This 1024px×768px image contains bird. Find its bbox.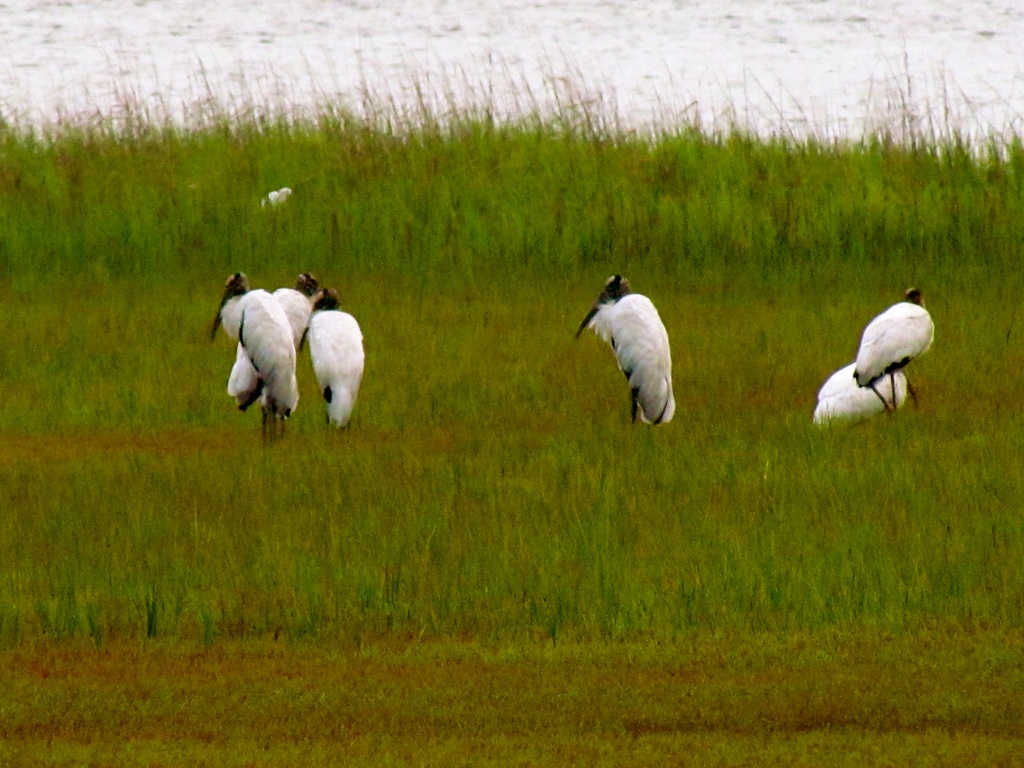
852 288 935 412.
